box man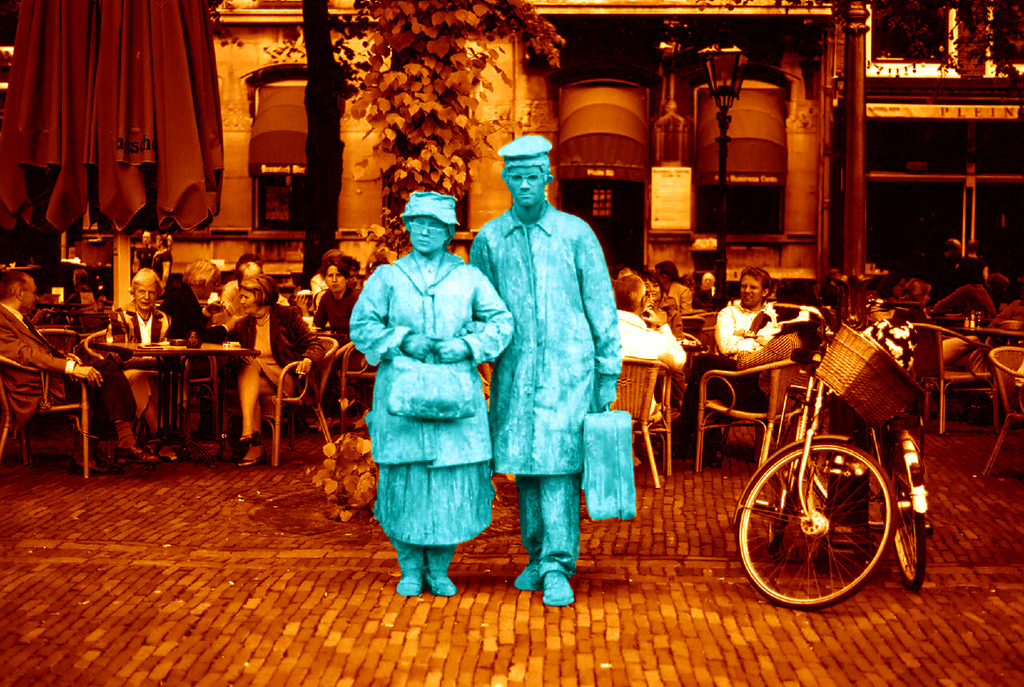
[313, 254, 372, 427]
